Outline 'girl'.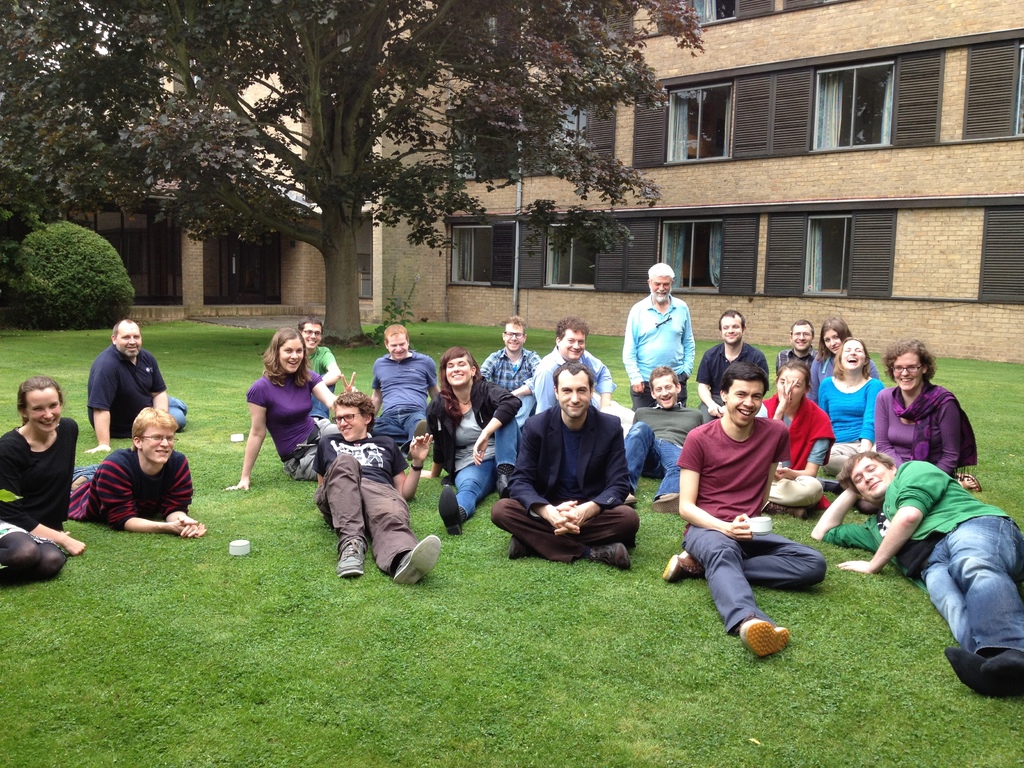
Outline: Rect(222, 330, 372, 490).
